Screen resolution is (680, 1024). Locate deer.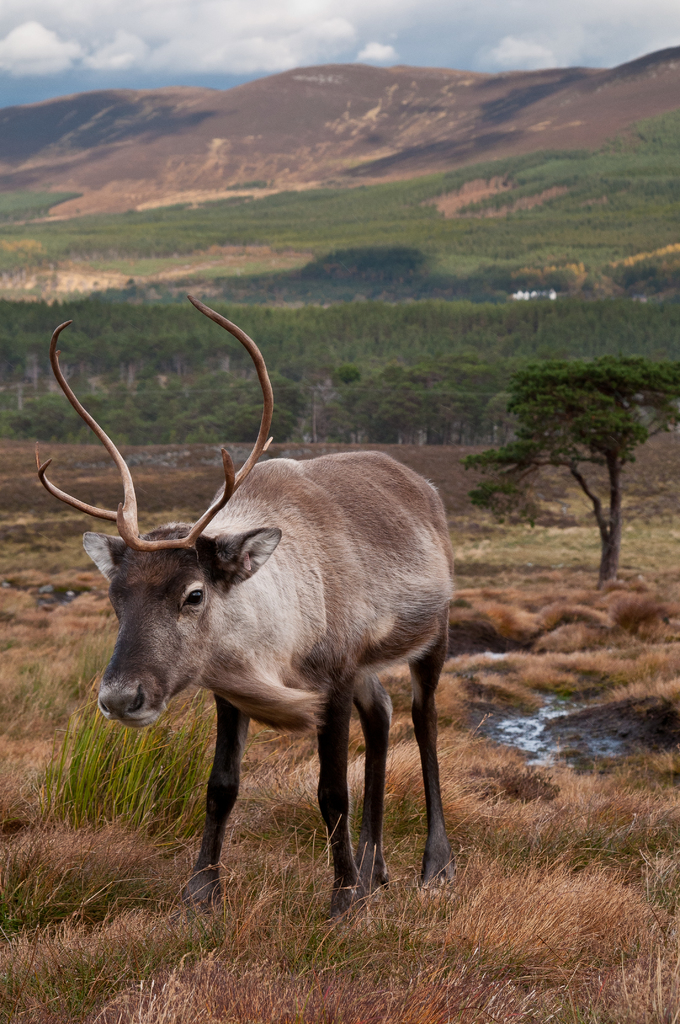
box(32, 292, 459, 915).
